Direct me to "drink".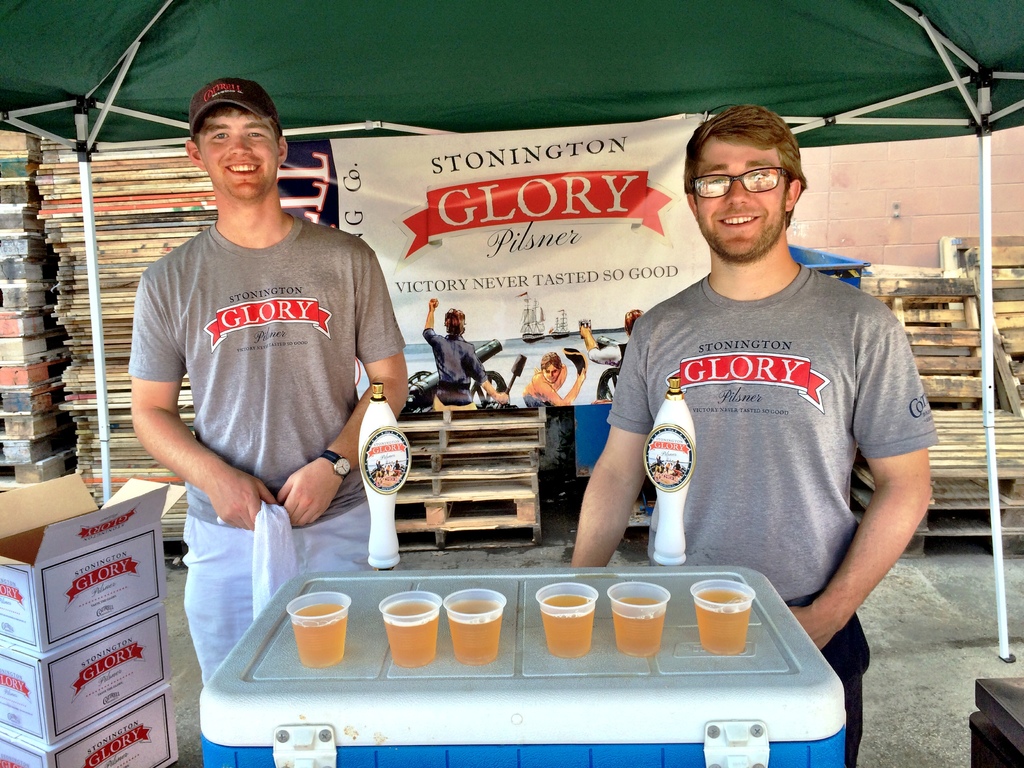
Direction: <bbox>444, 598, 506, 662</bbox>.
